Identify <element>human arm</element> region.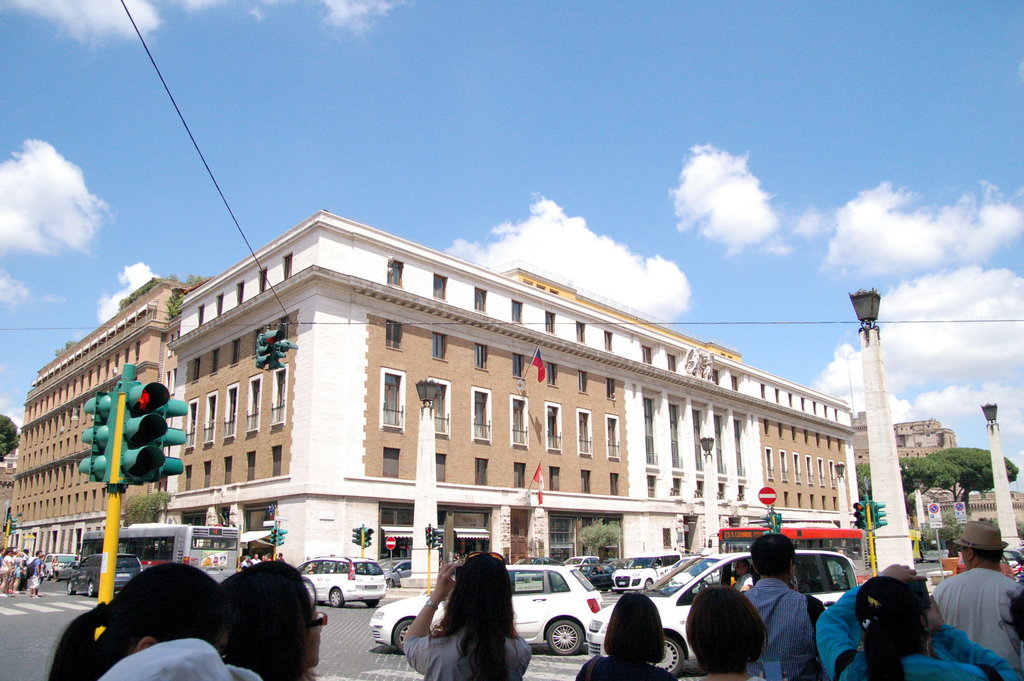
Region: 399 561 456 675.
